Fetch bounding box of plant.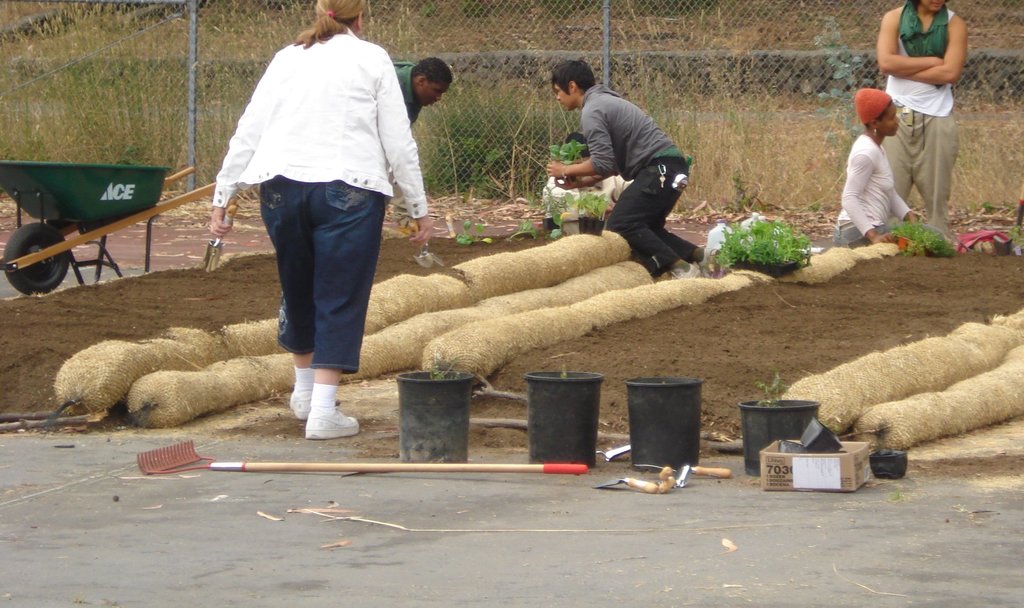
Bbox: {"left": 711, "top": 215, "right": 811, "bottom": 268}.
